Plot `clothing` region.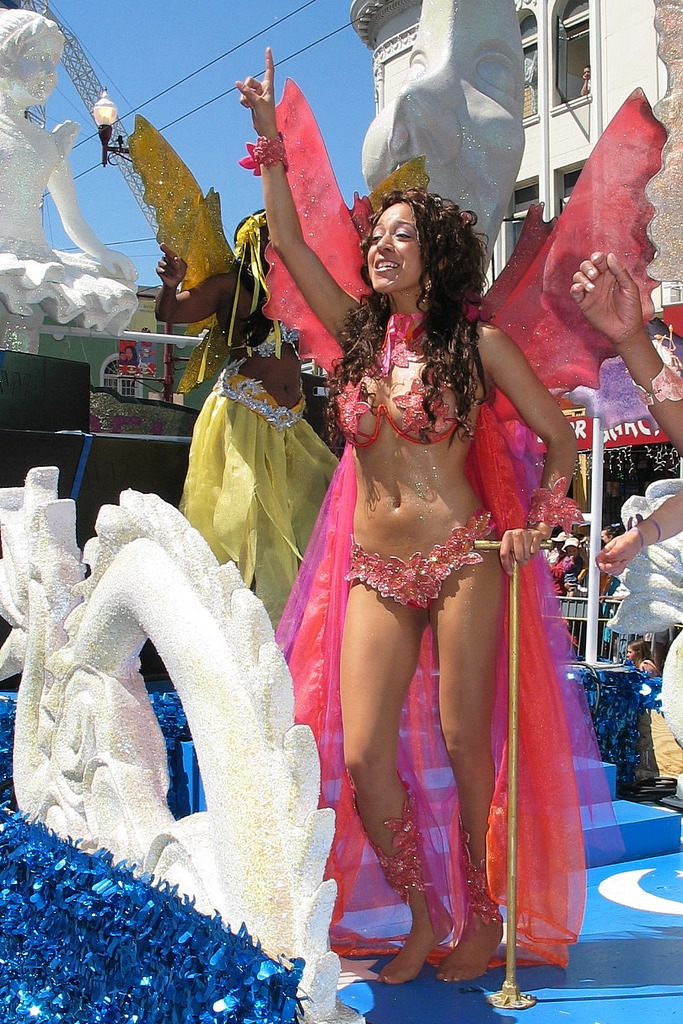
Plotted at locate(331, 303, 481, 445).
